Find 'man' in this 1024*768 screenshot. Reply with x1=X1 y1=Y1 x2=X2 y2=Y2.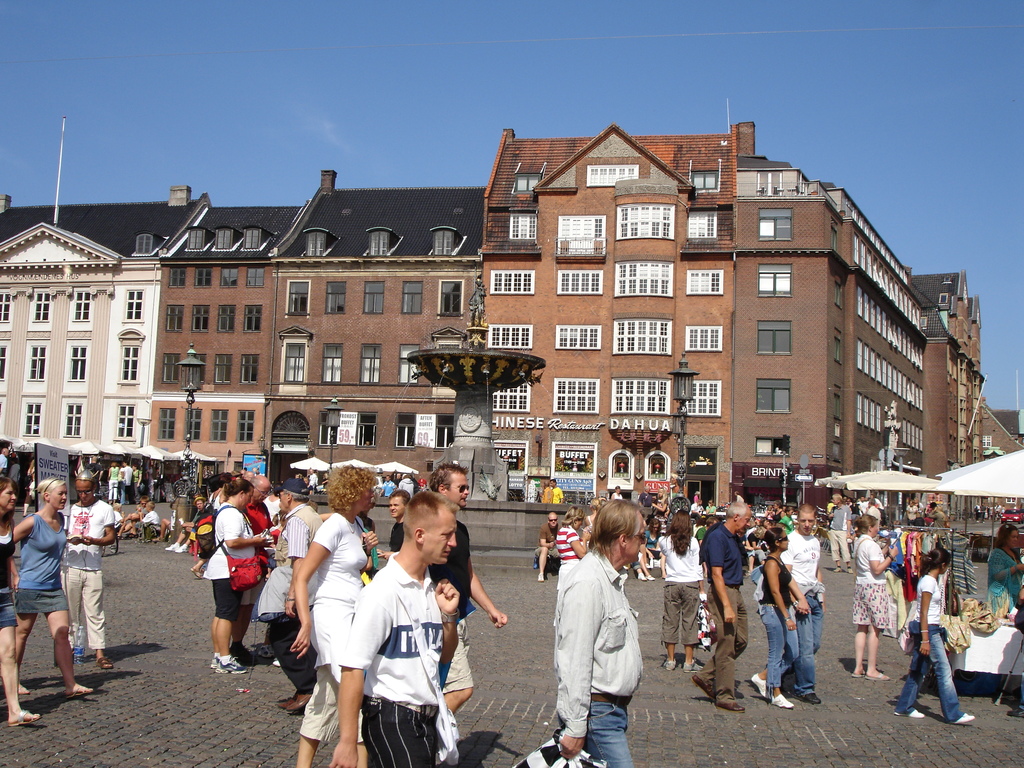
x1=637 y1=484 x2=653 y2=509.
